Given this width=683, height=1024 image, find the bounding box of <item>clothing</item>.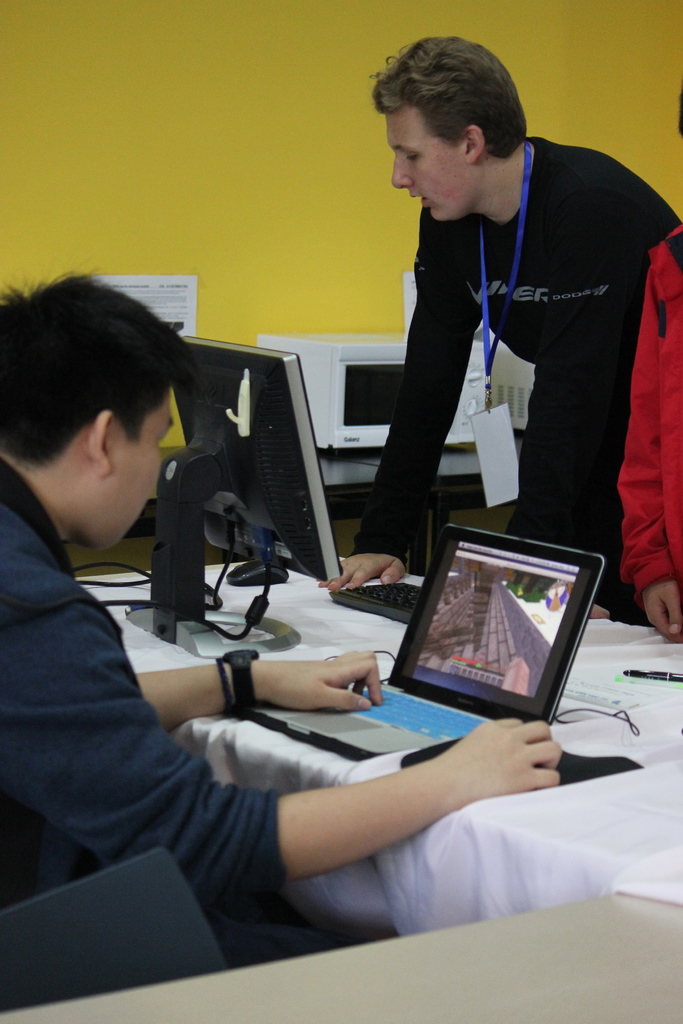
0, 461, 339, 953.
